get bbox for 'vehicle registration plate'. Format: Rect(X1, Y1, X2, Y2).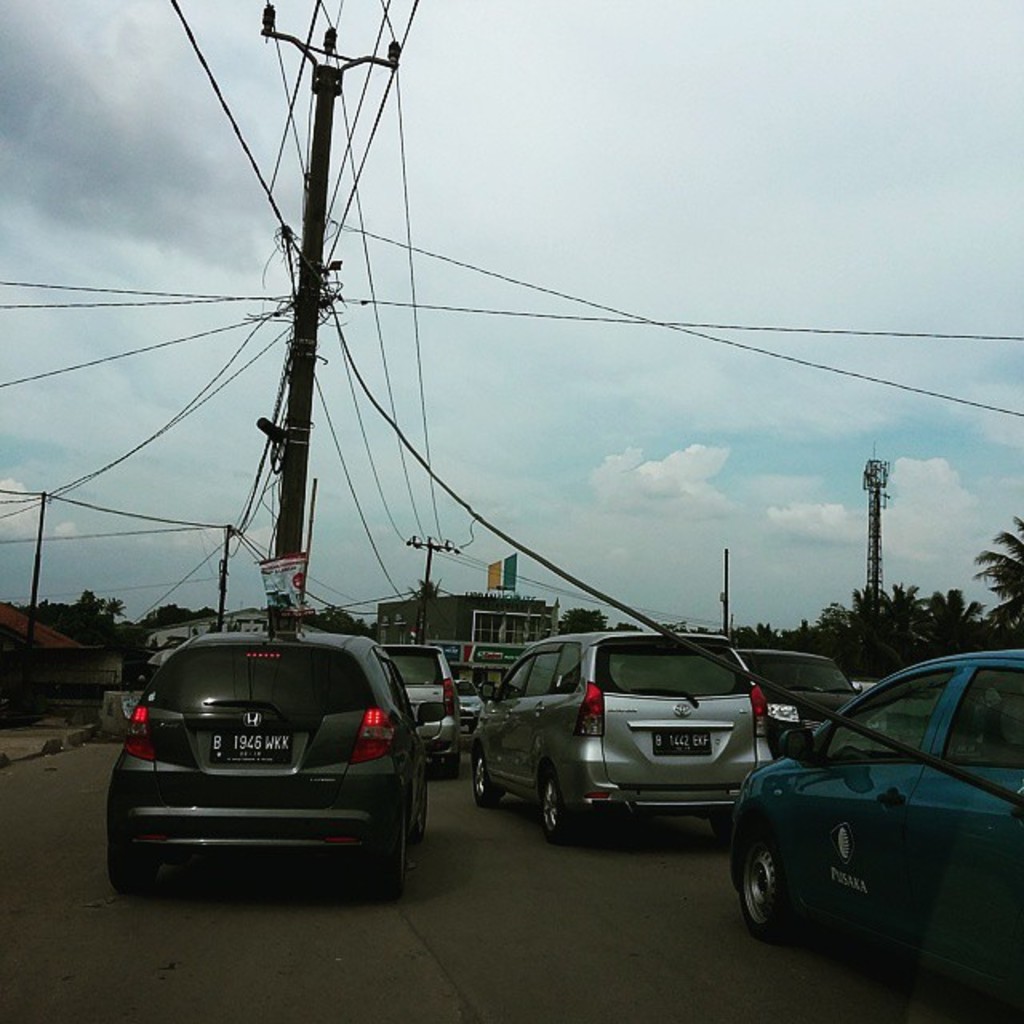
Rect(651, 730, 712, 758).
